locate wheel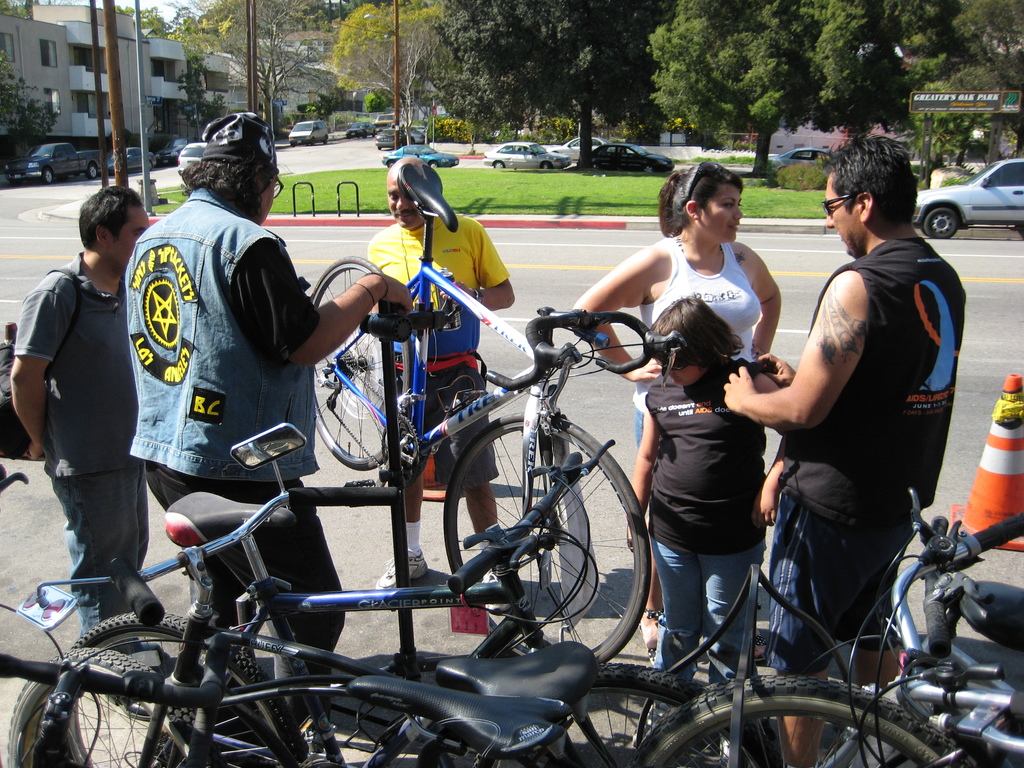
bbox=[592, 164, 600, 170]
